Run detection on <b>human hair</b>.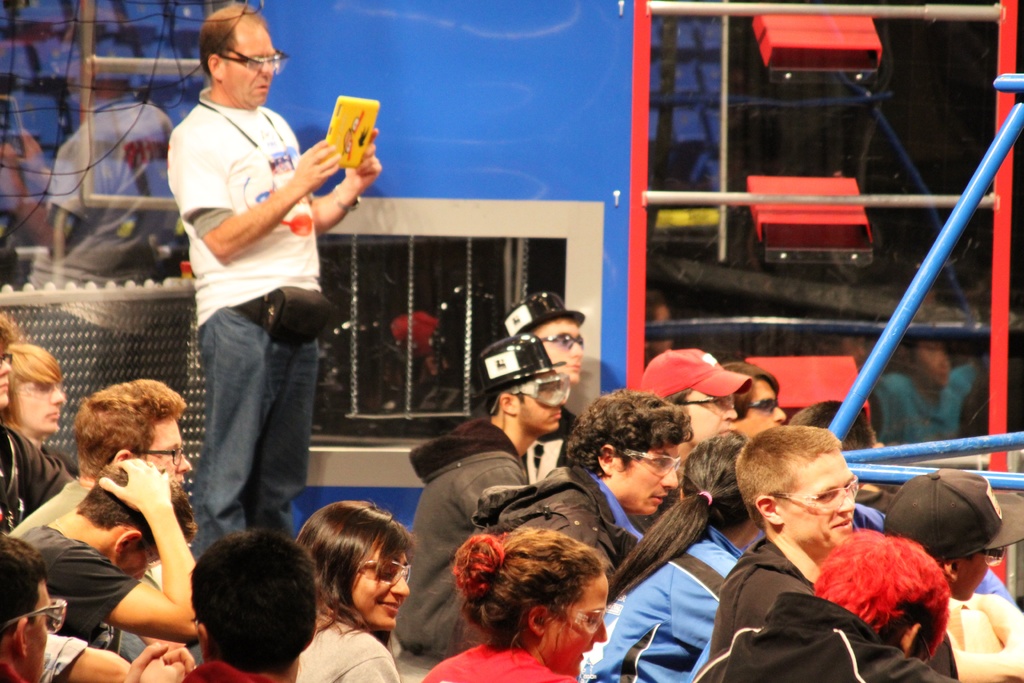
Result: box=[295, 497, 422, 636].
